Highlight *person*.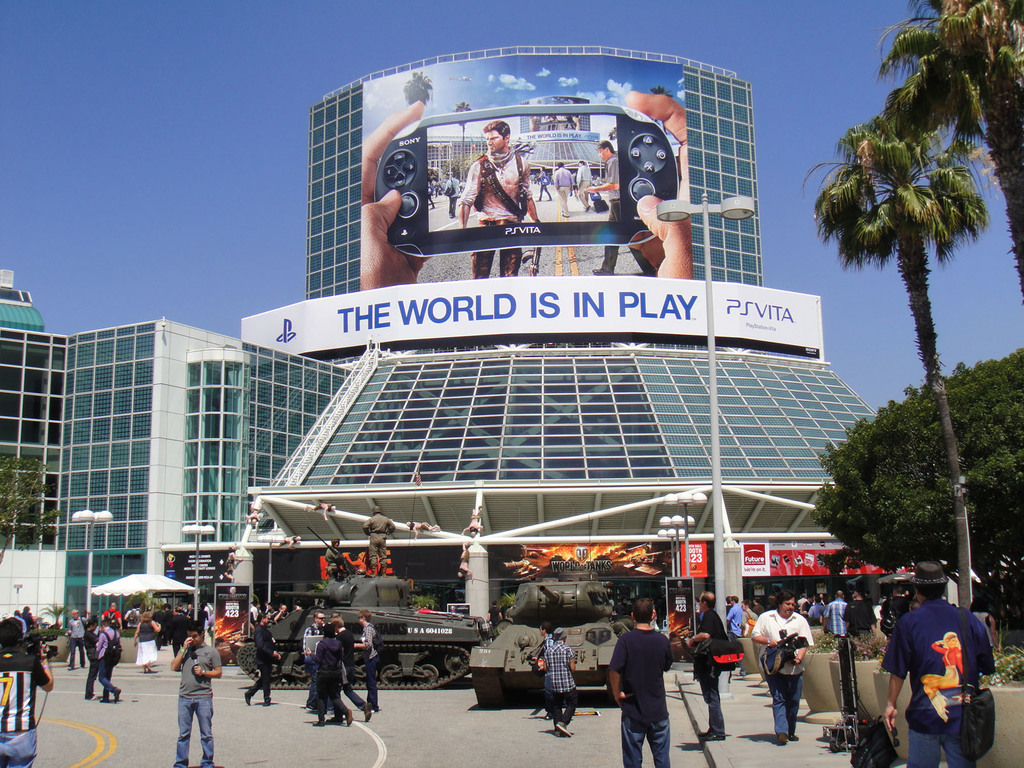
Highlighted region: box=[243, 617, 286, 719].
